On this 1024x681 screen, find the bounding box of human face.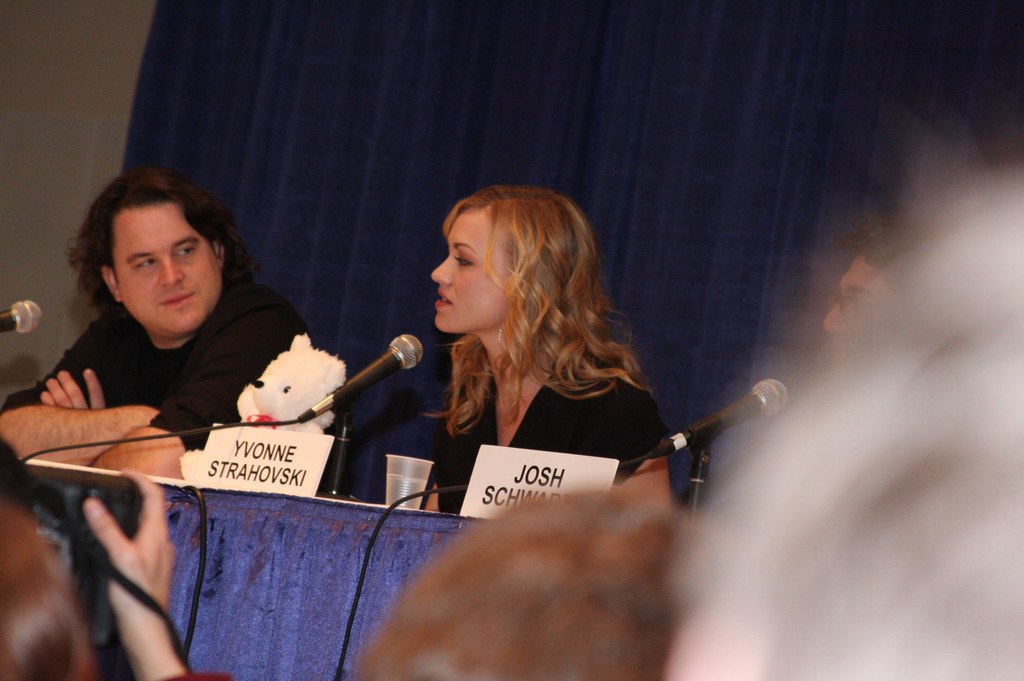
Bounding box: rect(429, 211, 504, 328).
